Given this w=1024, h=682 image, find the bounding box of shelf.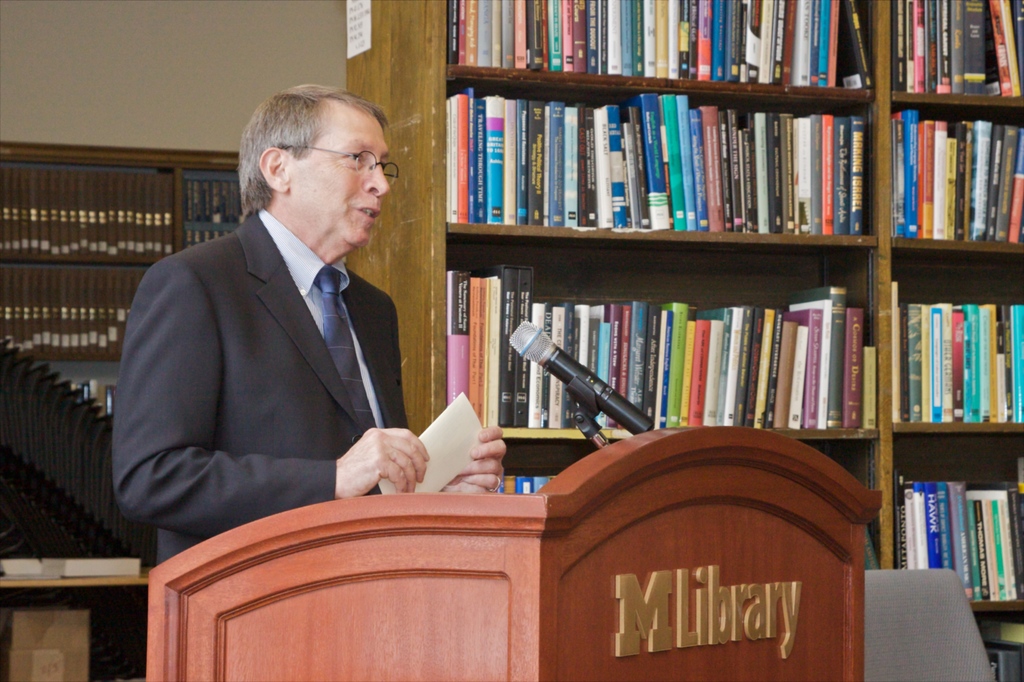
(x1=449, y1=246, x2=868, y2=445).
